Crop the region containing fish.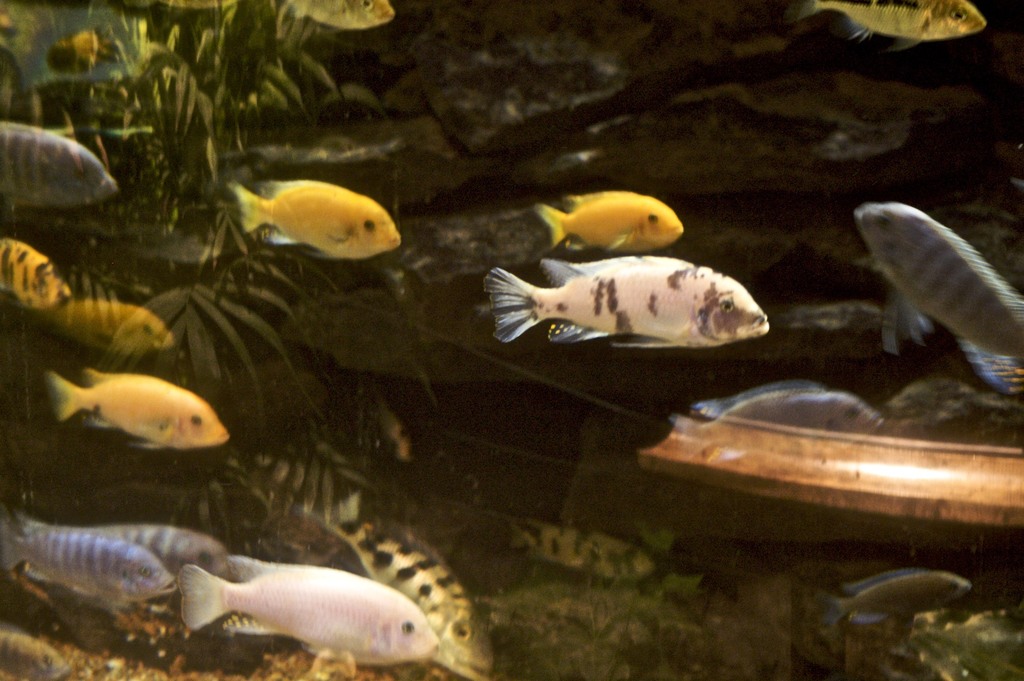
Crop region: 299 491 497 680.
